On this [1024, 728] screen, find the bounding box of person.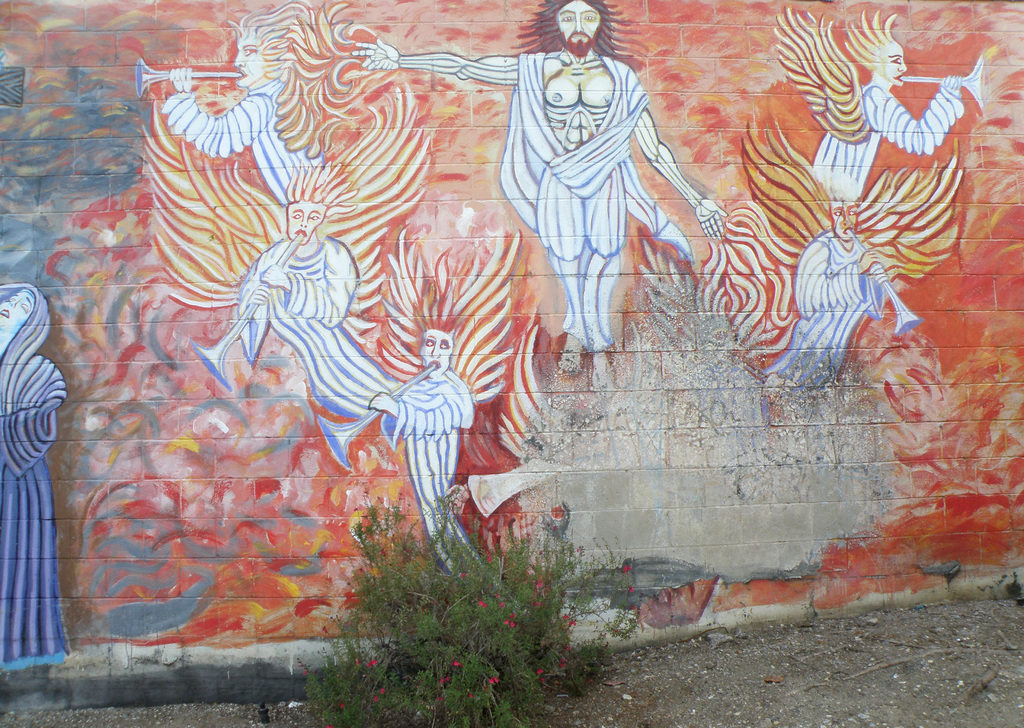
Bounding box: detection(165, 0, 400, 217).
